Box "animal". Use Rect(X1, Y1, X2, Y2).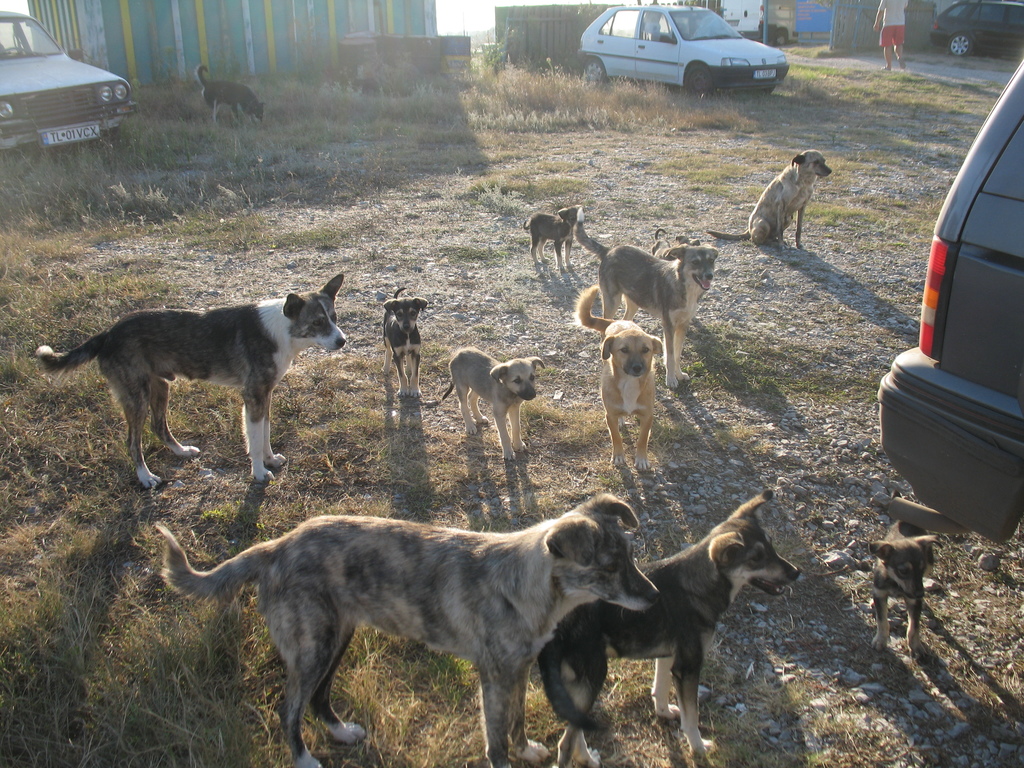
Rect(572, 280, 664, 472).
